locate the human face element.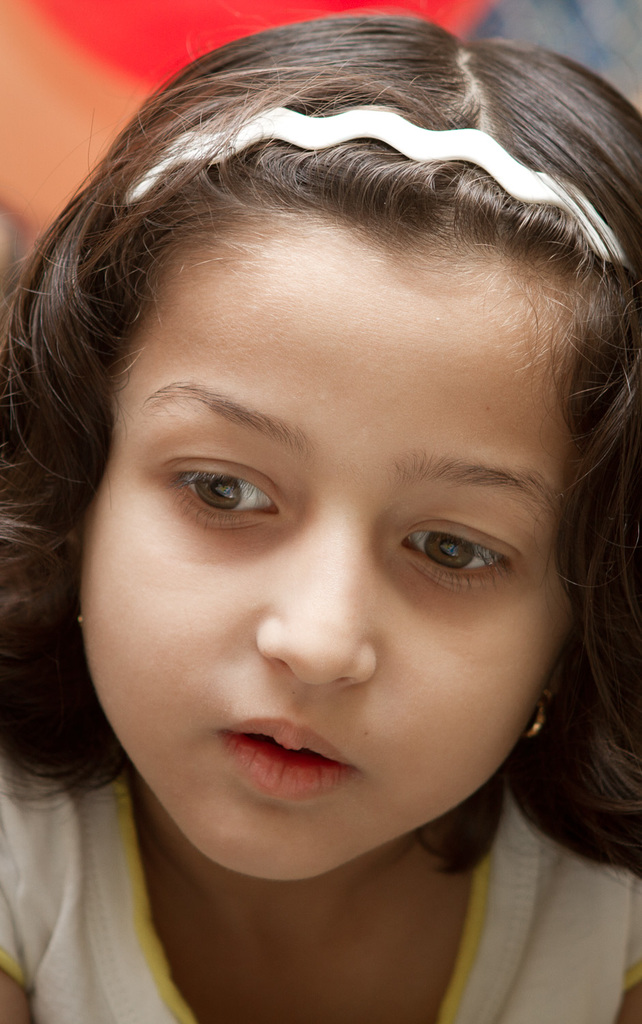
Element bbox: (84, 218, 588, 887).
